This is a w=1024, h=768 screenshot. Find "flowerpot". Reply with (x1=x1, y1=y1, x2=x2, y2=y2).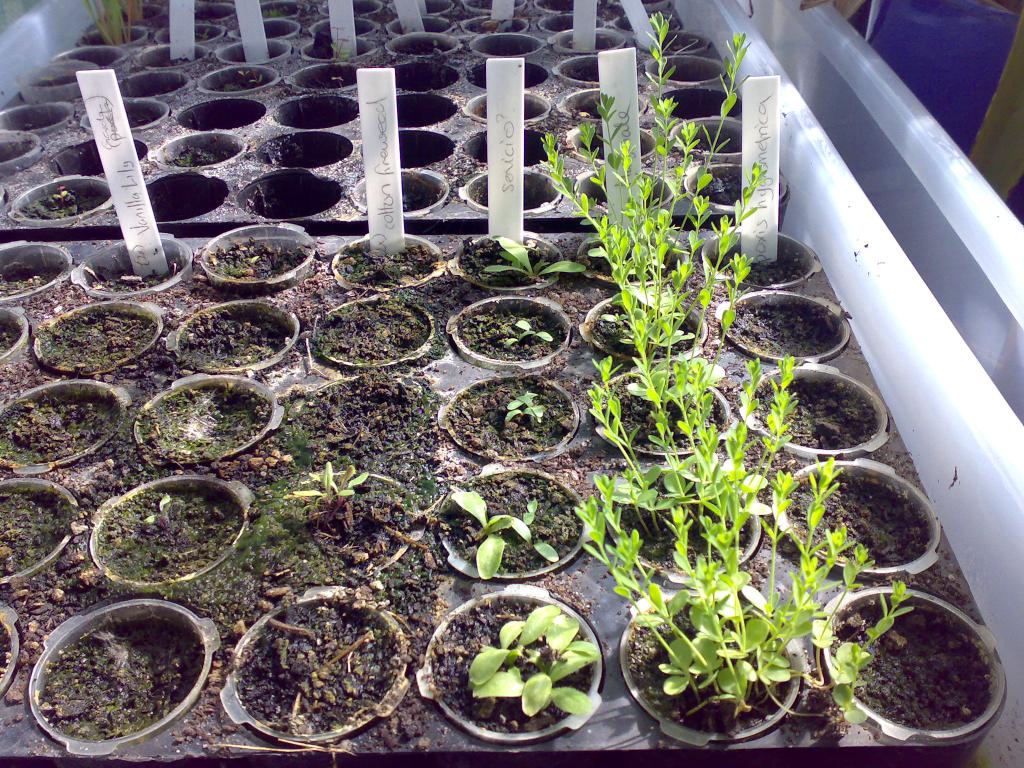
(x1=0, y1=304, x2=34, y2=365).
